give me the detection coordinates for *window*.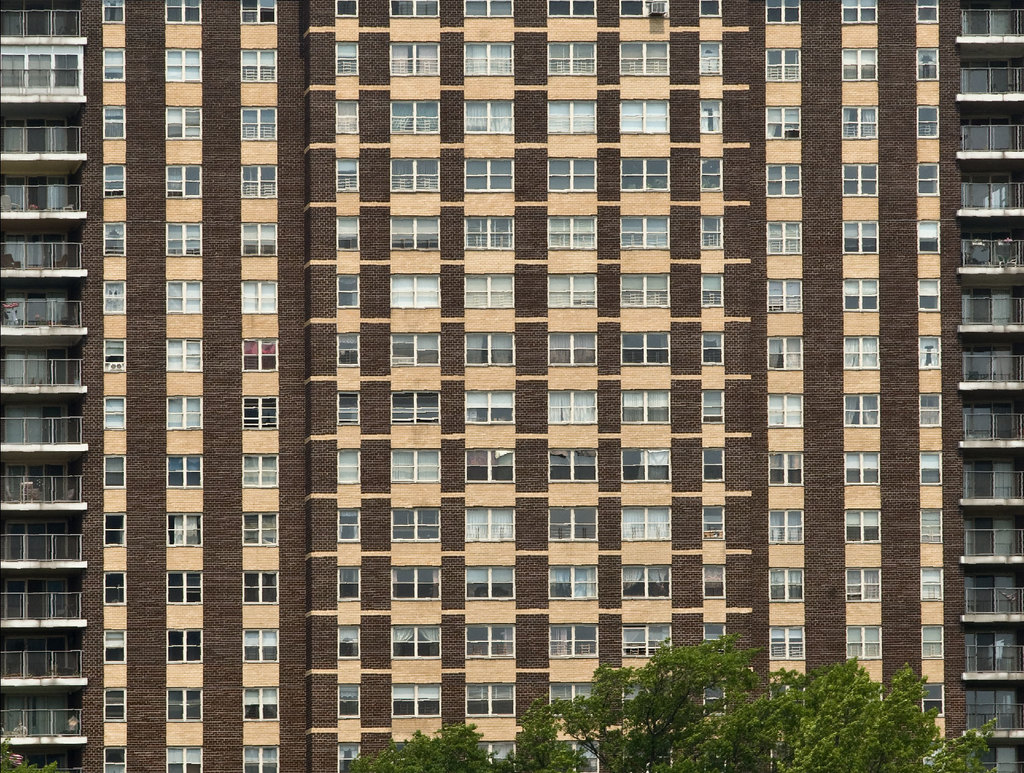
BBox(105, 454, 126, 491).
